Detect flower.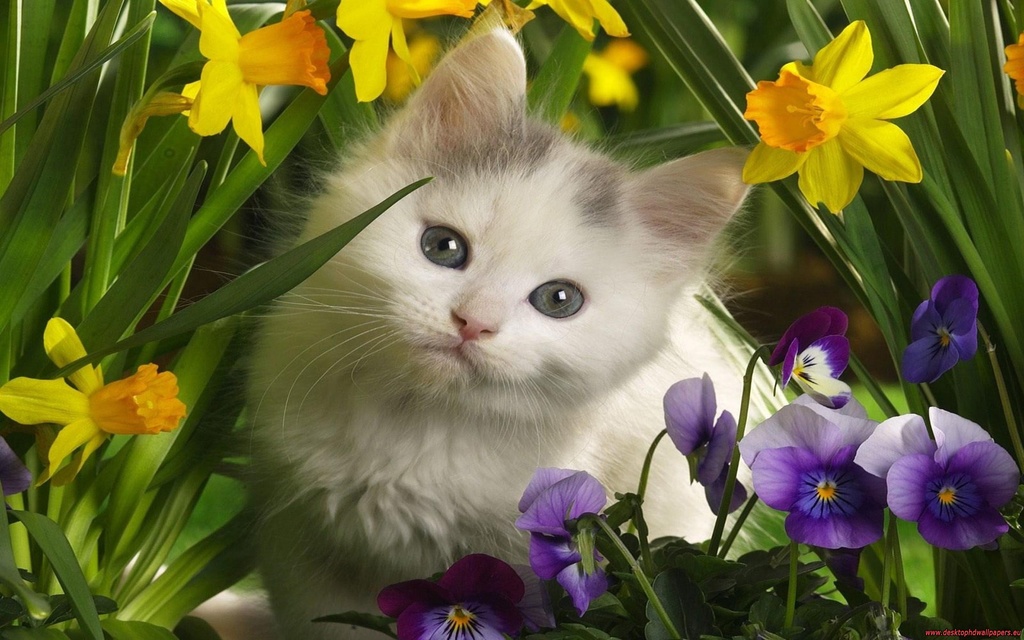
Detected at (left=862, top=419, right=1023, bottom=588).
